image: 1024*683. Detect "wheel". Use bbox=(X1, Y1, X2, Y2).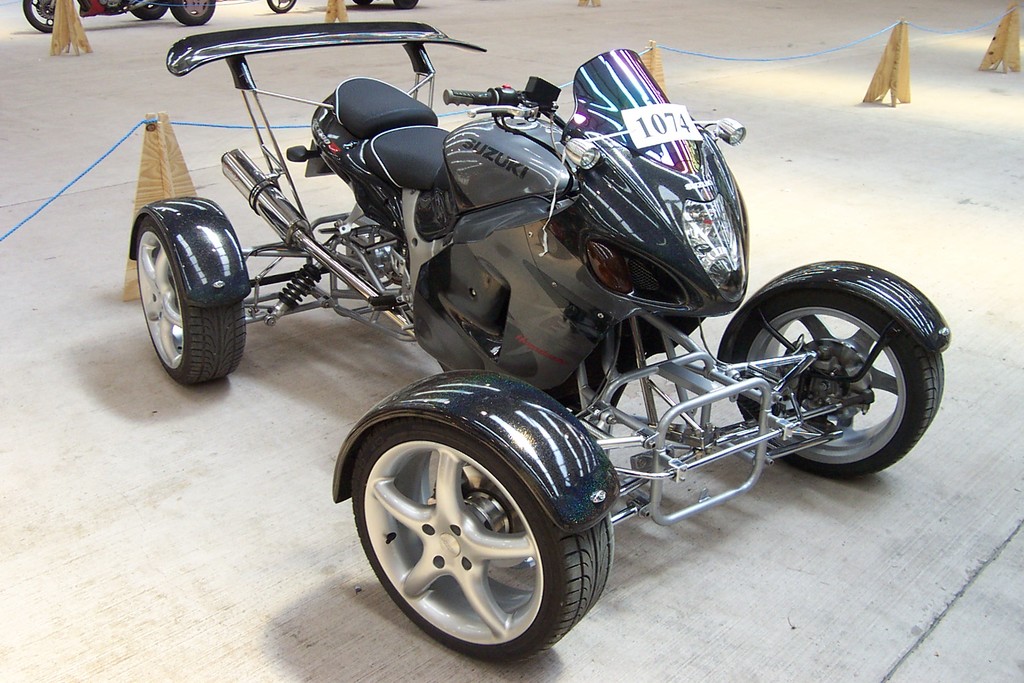
bbox=(133, 3, 166, 21).
